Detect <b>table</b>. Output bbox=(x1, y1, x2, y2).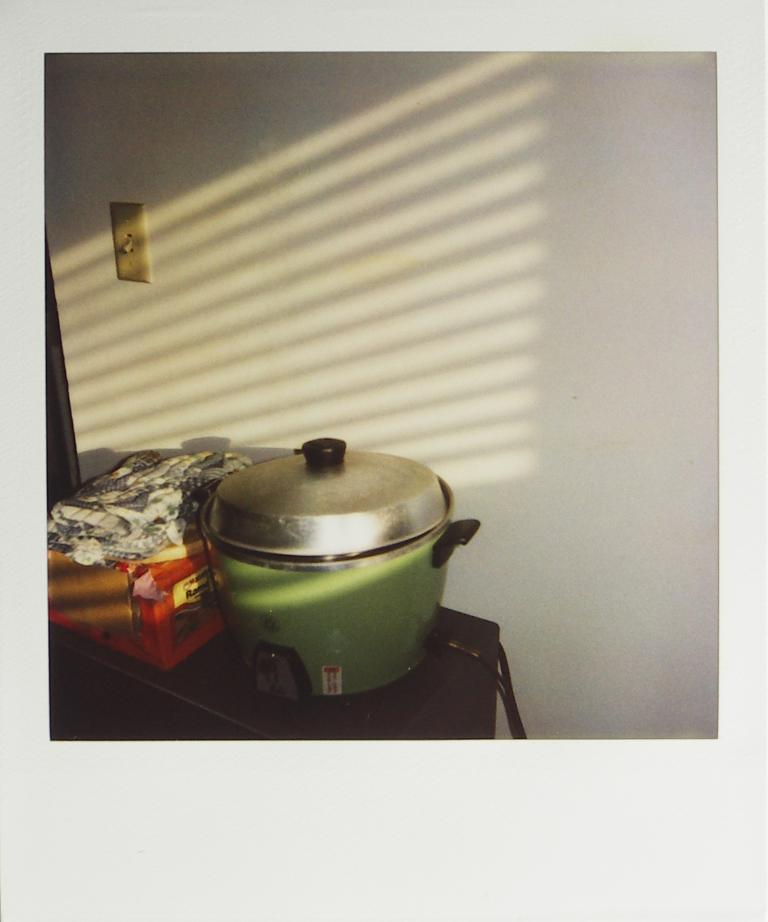
bbox=(32, 541, 503, 740).
